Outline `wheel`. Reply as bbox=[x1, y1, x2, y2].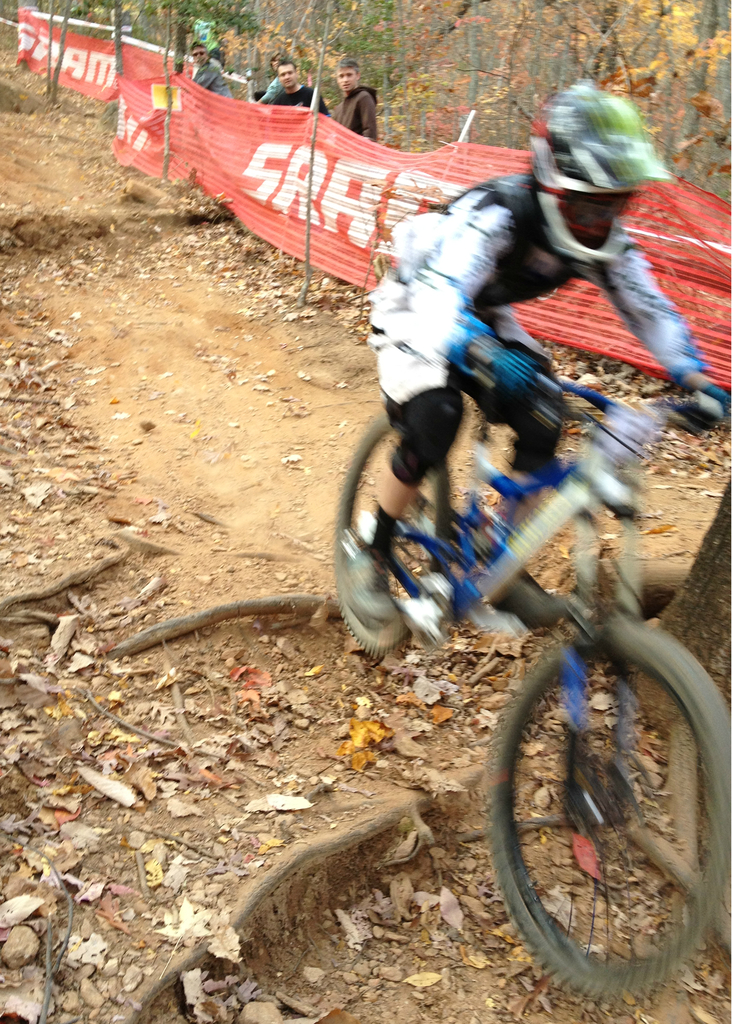
bbox=[322, 400, 436, 660].
